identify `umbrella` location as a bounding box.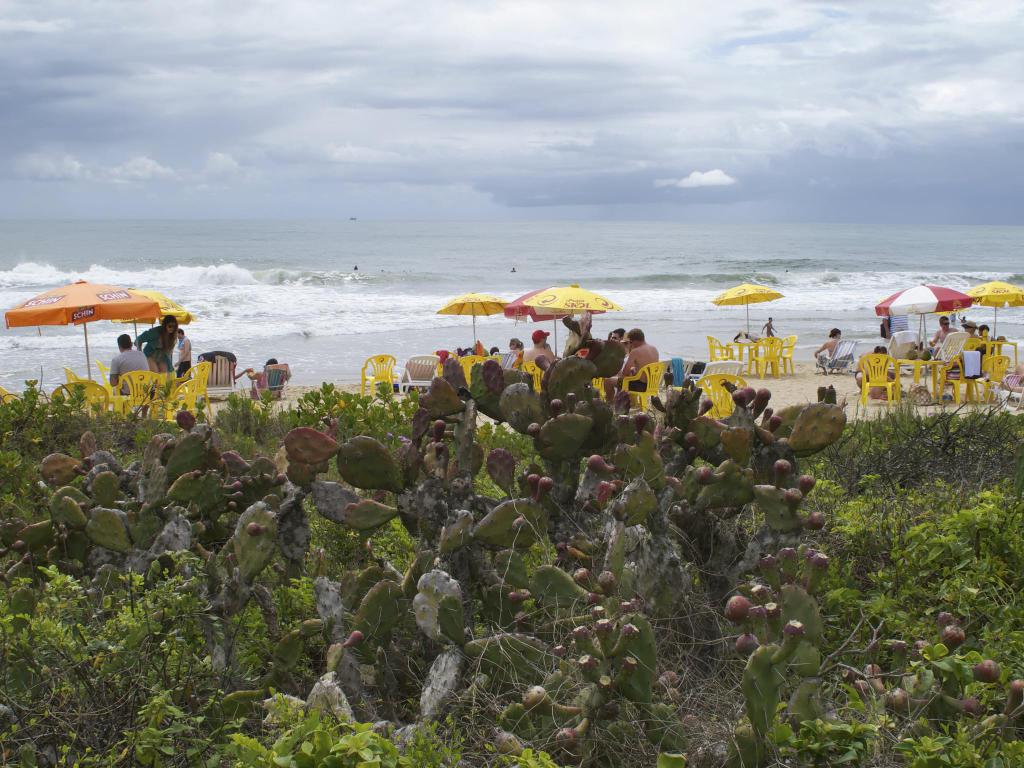
x1=971 y1=277 x2=1023 y2=347.
